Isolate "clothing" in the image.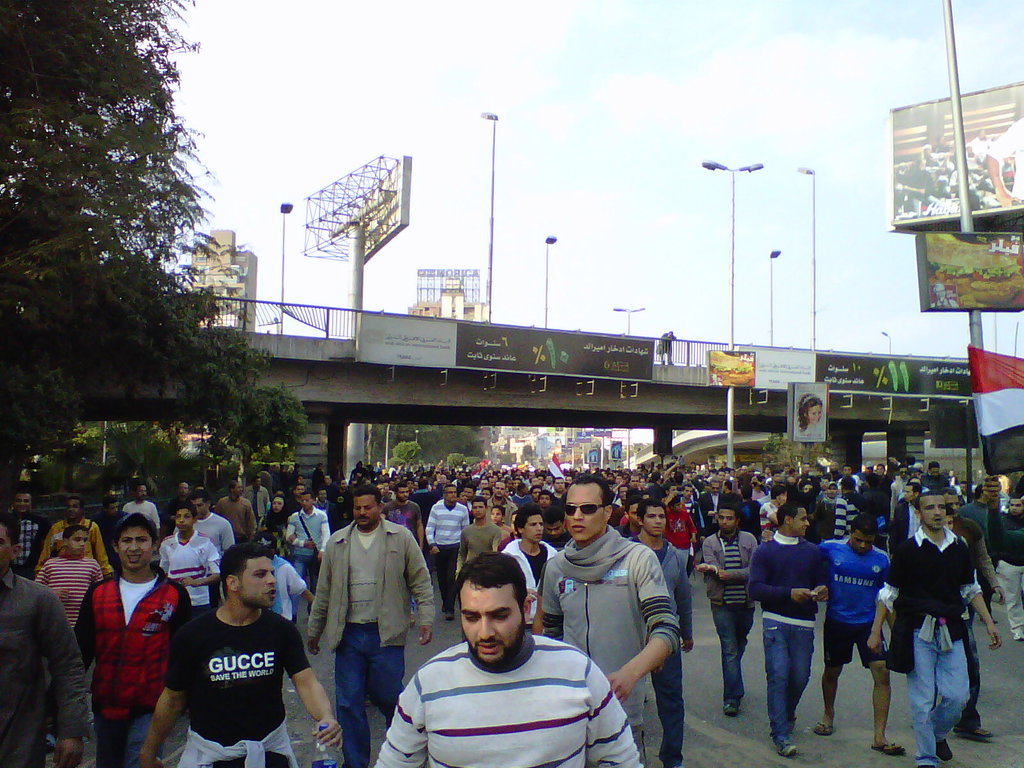
Isolated region: 157, 522, 215, 600.
